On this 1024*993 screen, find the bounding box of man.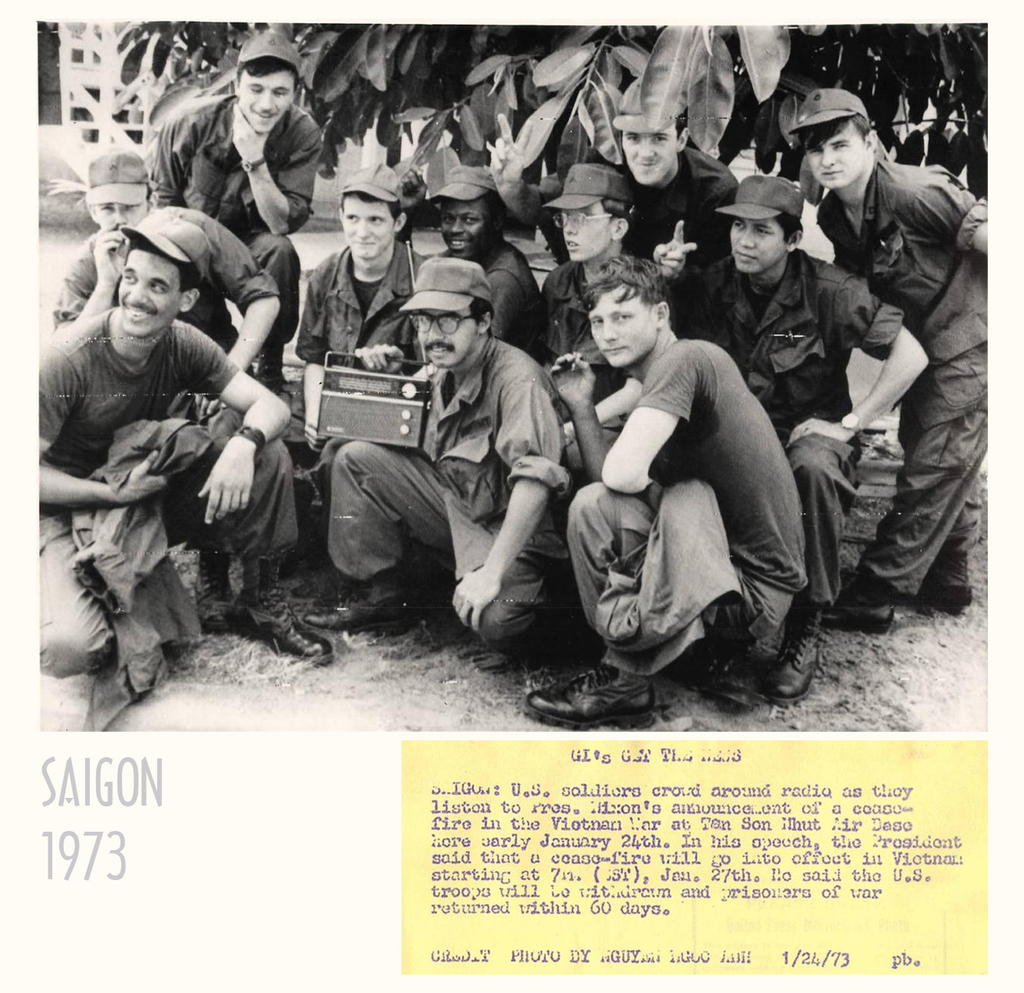
Bounding box: 289,156,432,380.
